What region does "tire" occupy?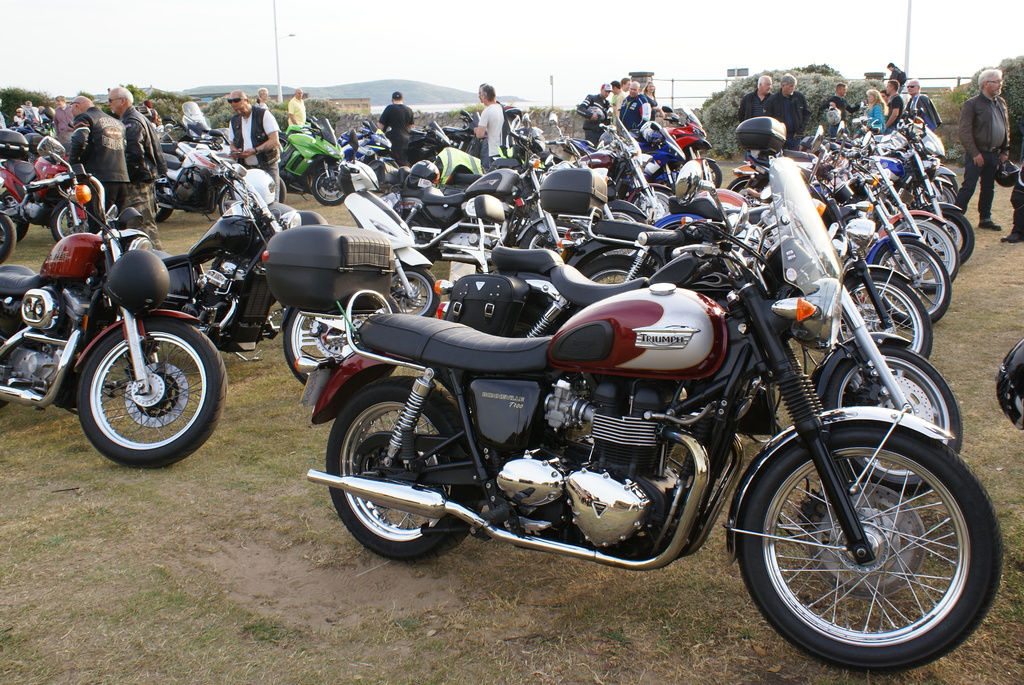
box=[323, 373, 486, 562].
